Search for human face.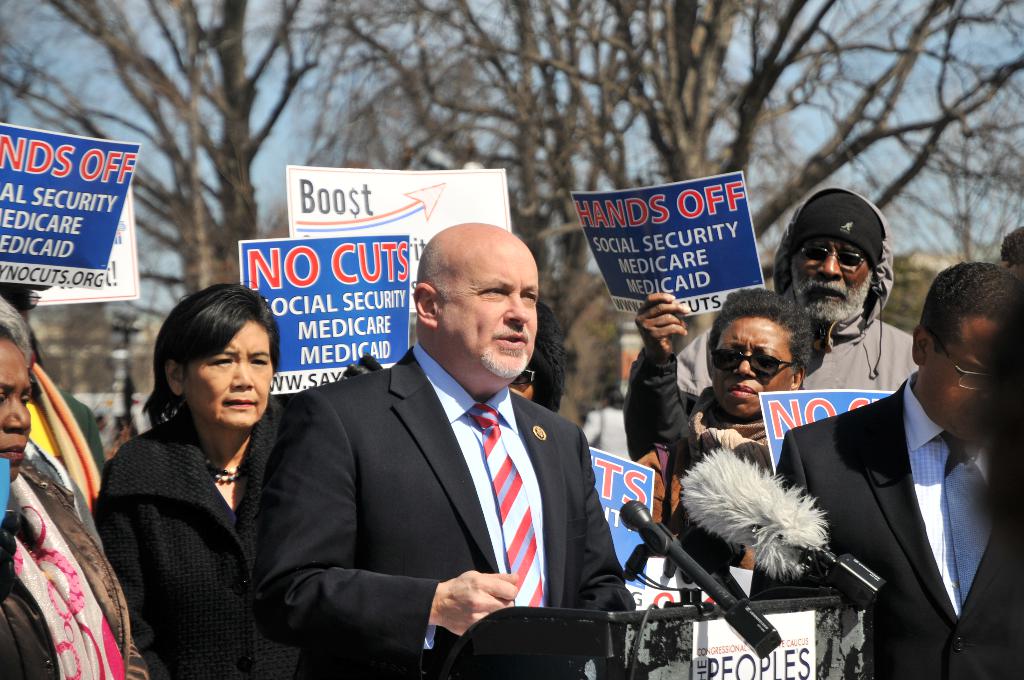
Found at {"left": 909, "top": 303, "right": 1009, "bottom": 433}.
